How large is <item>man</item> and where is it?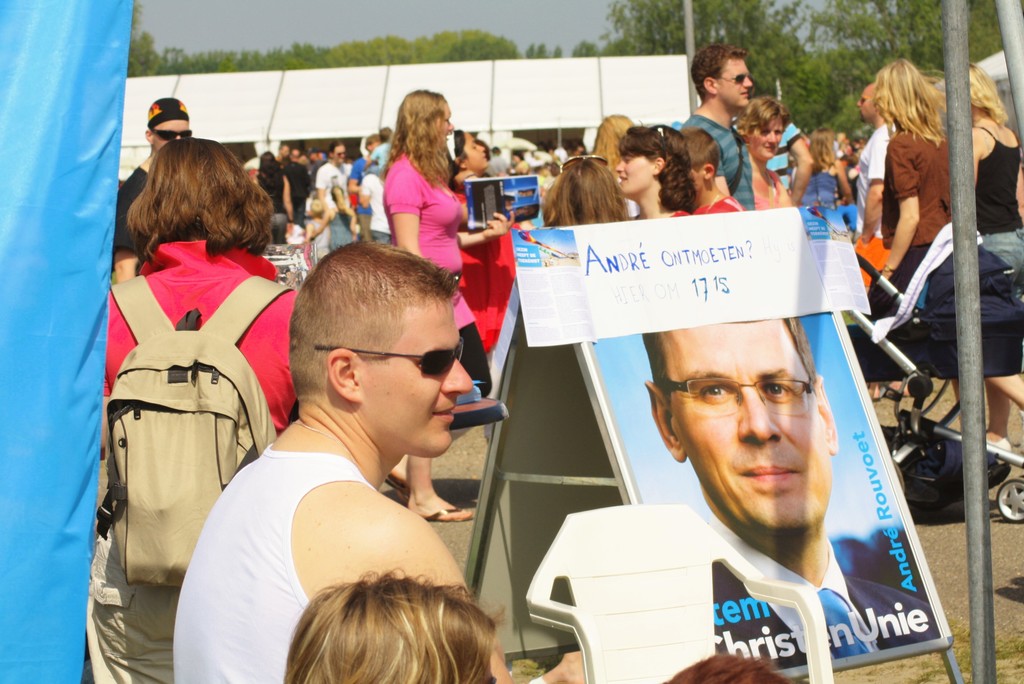
Bounding box: 641,314,941,662.
